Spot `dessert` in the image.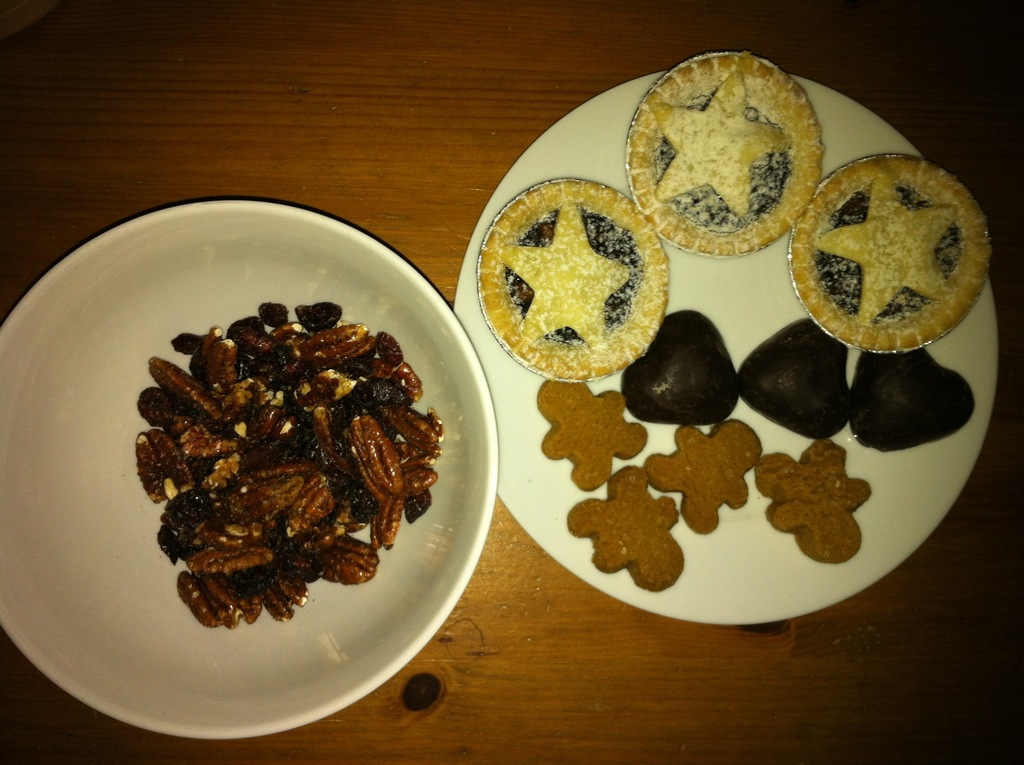
`dessert` found at <bbox>622, 51, 826, 259</bbox>.
